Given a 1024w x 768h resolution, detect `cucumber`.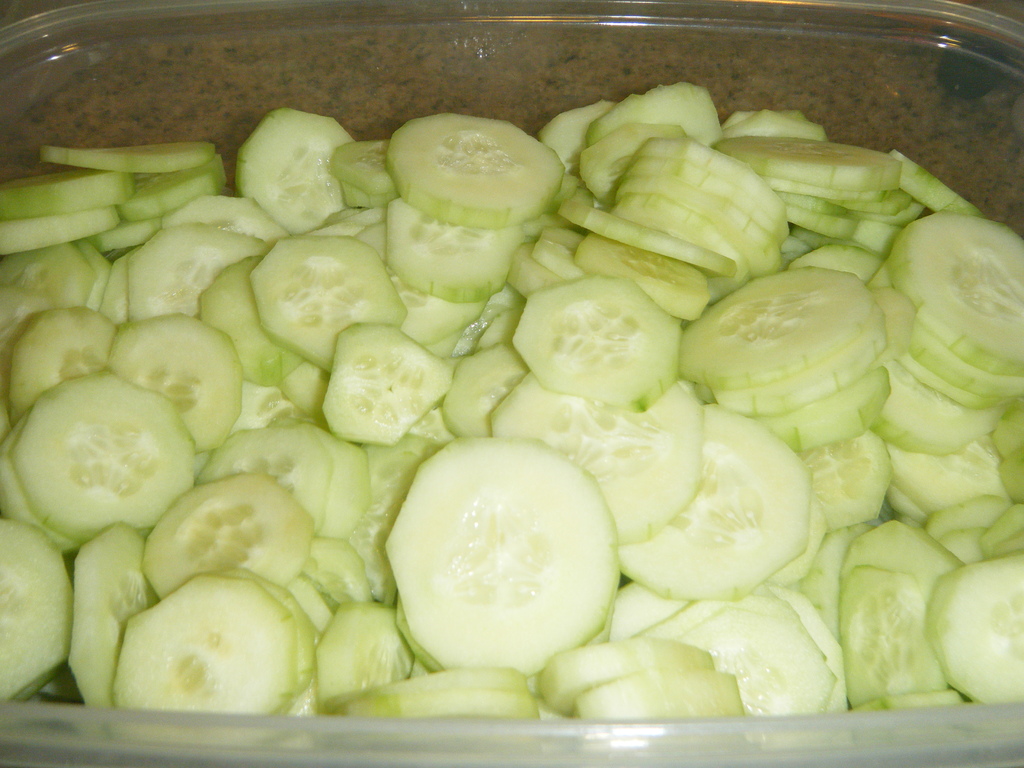
box(383, 434, 620, 676).
